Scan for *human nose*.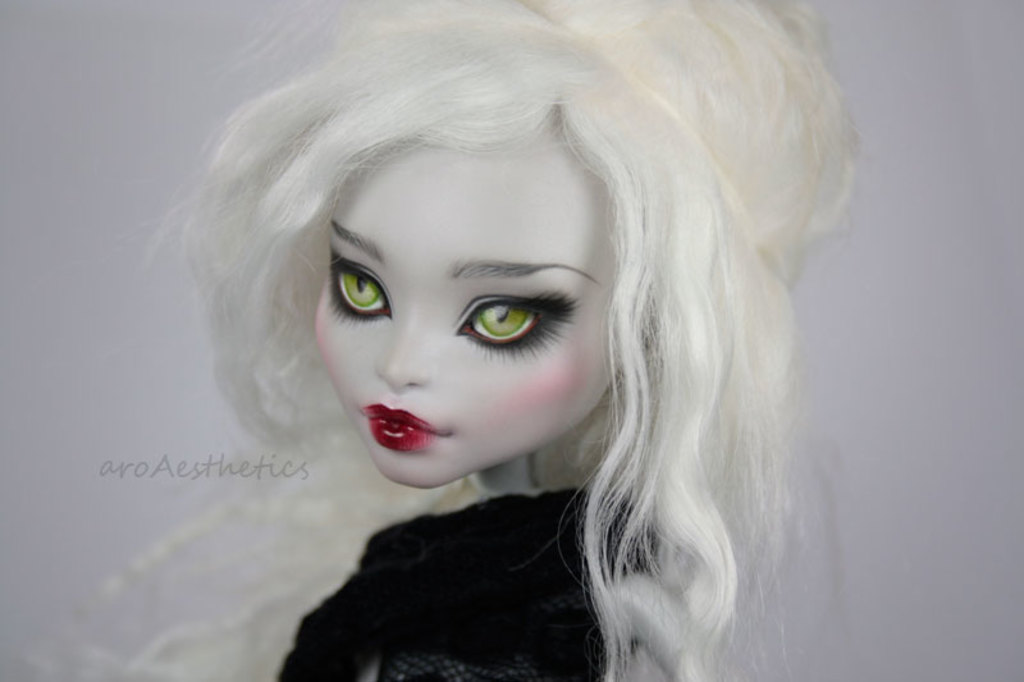
Scan result: bbox=[379, 311, 434, 399].
